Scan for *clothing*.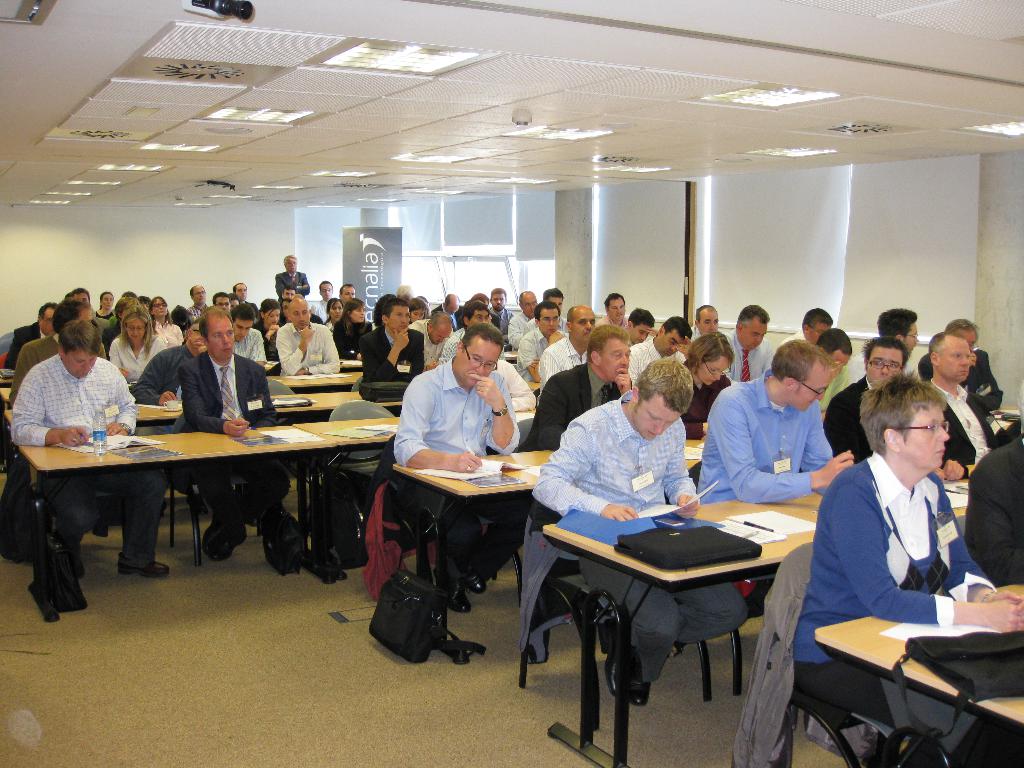
Scan result: region(328, 320, 371, 358).
